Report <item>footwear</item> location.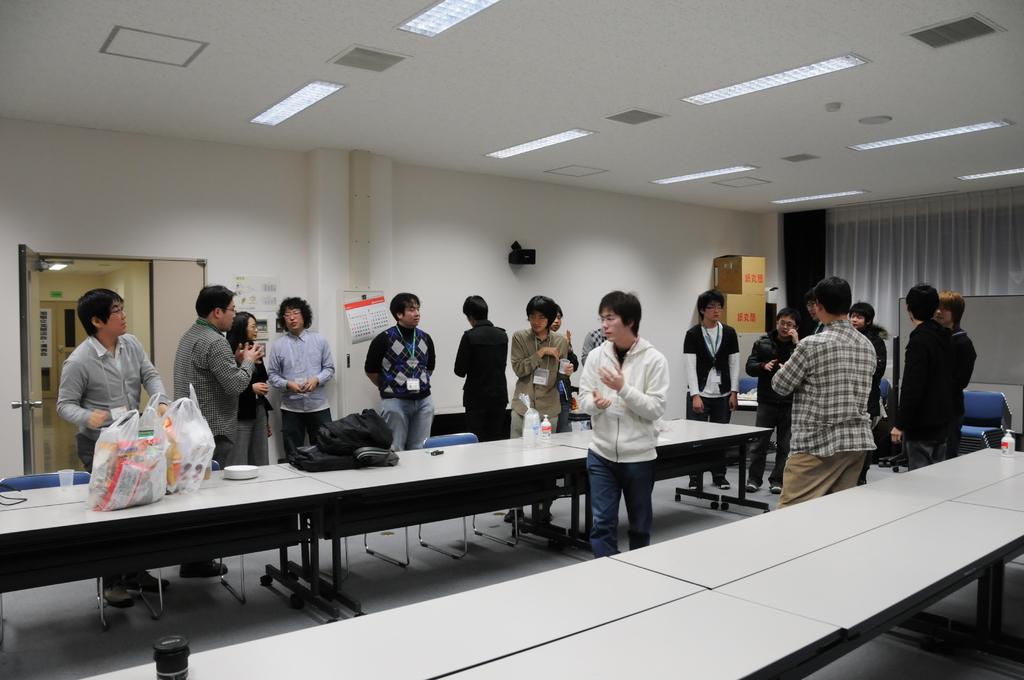
Report: left=715, top=478, right=733, bottom=491.
